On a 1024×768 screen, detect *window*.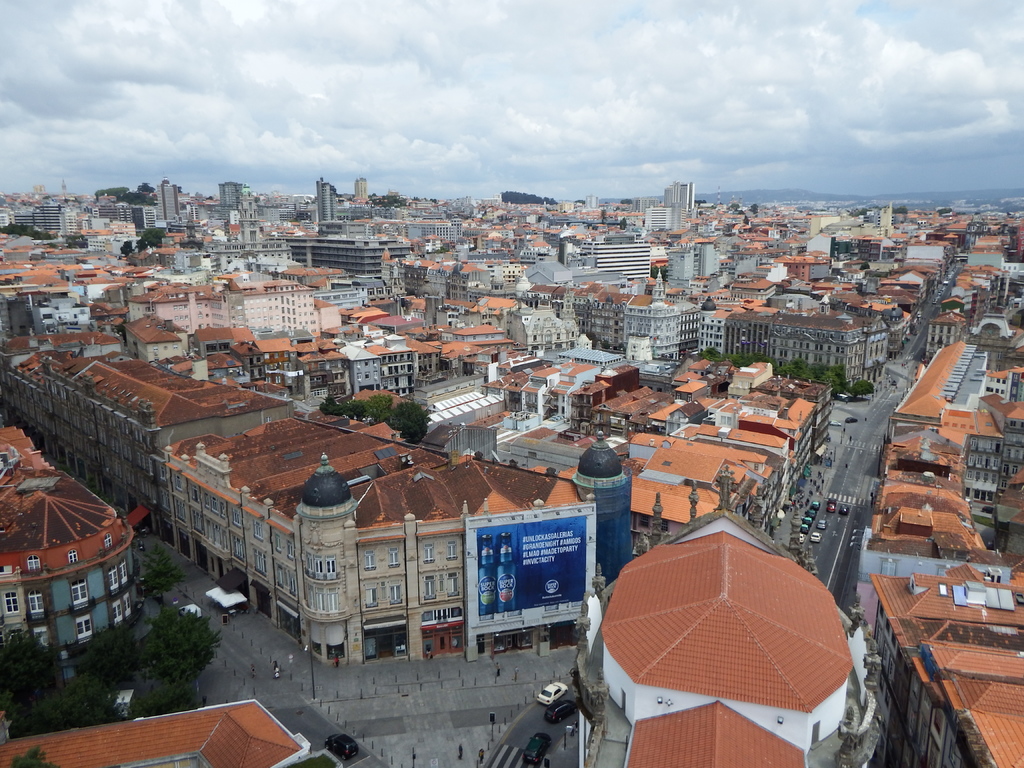
{"left": 28, "top": 590, "right": 44, "bottom": 614}.
